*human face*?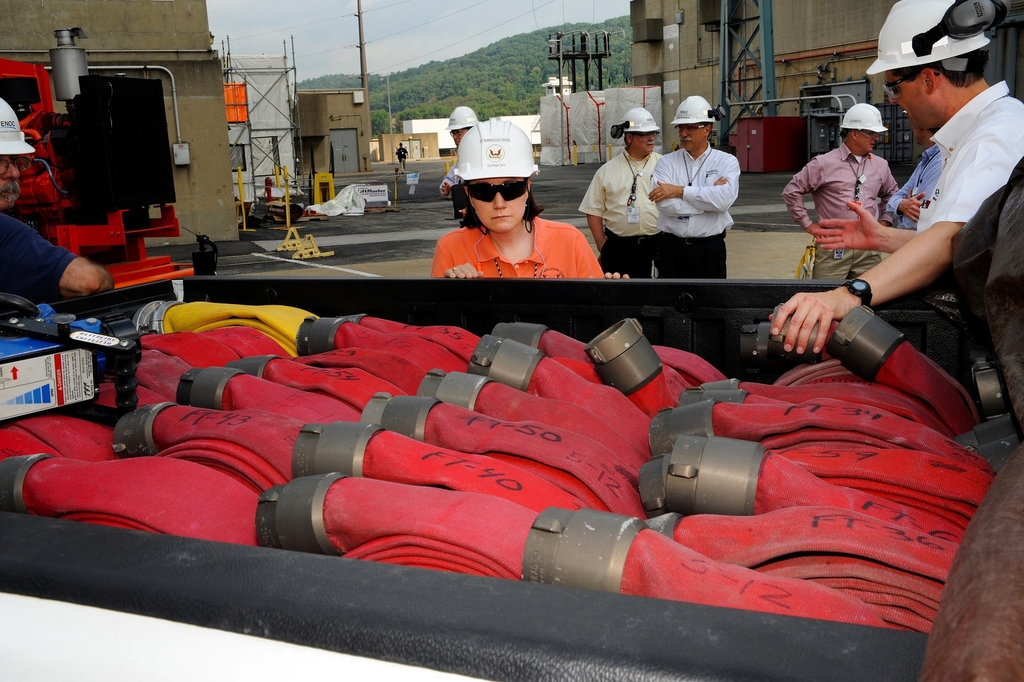
x1=463, y1=176, x2=529, y2=234
